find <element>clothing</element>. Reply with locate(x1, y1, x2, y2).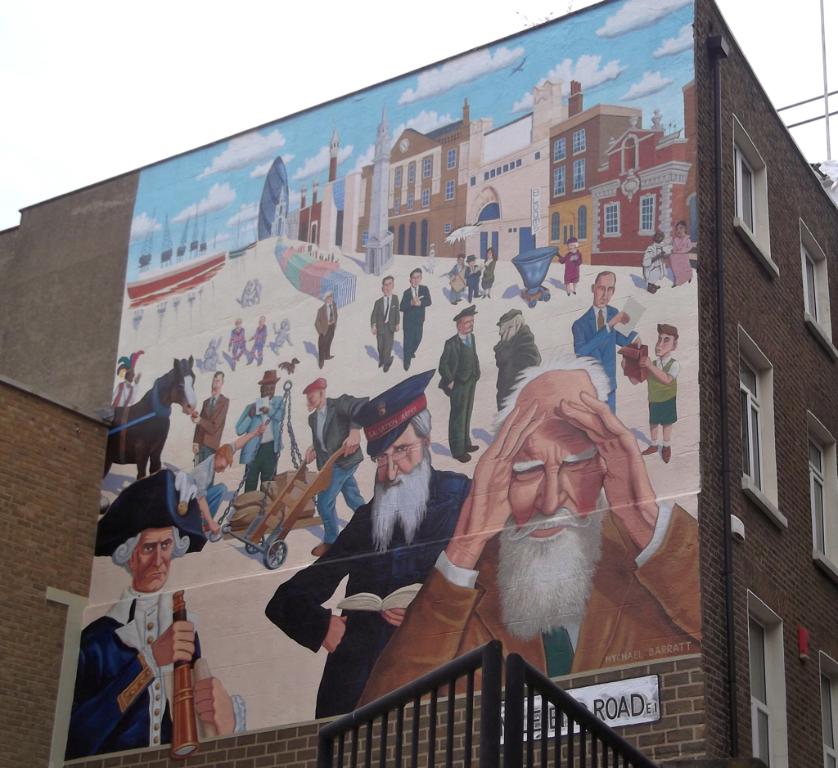
locate(447, 256, 466, 299).
